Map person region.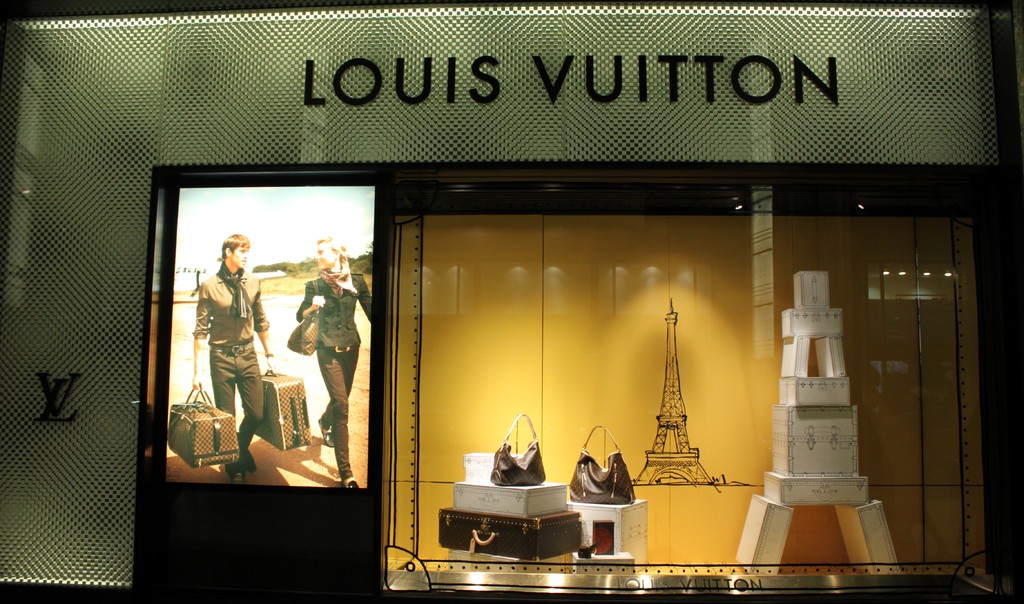
Mapped to {"x1": 292, "y1": 233, "x2": 377, "y2": 491}.
